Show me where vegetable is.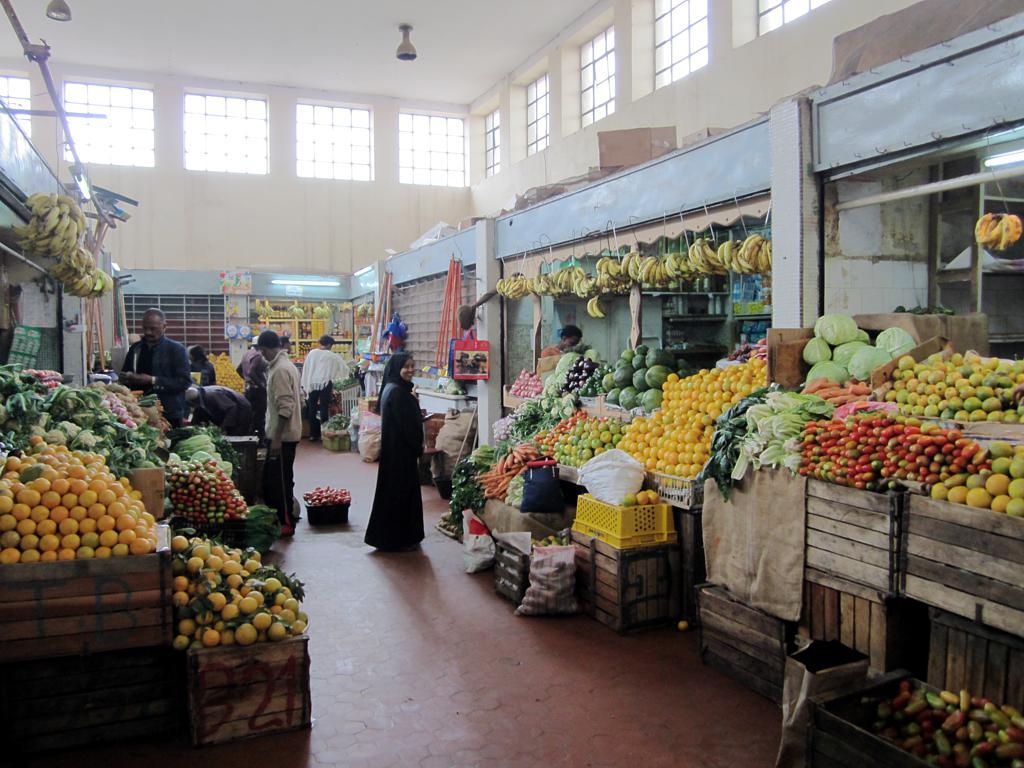
vegetable is at rect(181, 419, 232, 478).
